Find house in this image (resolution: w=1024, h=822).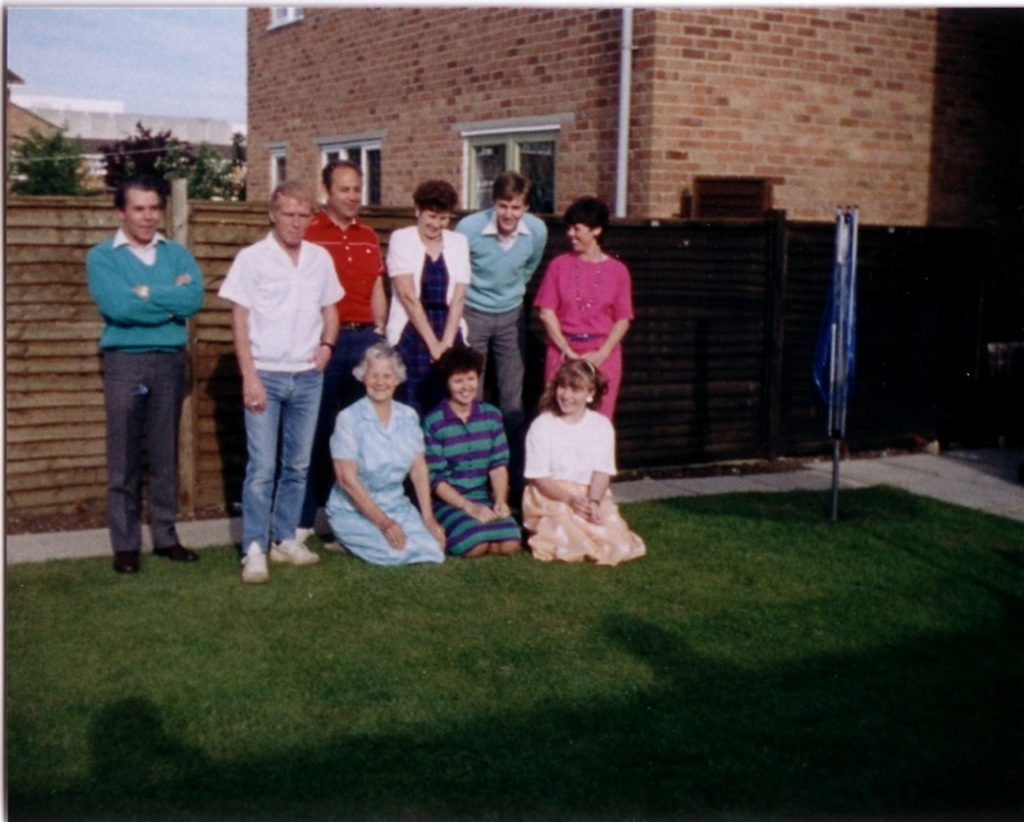
12/95/250/196.
